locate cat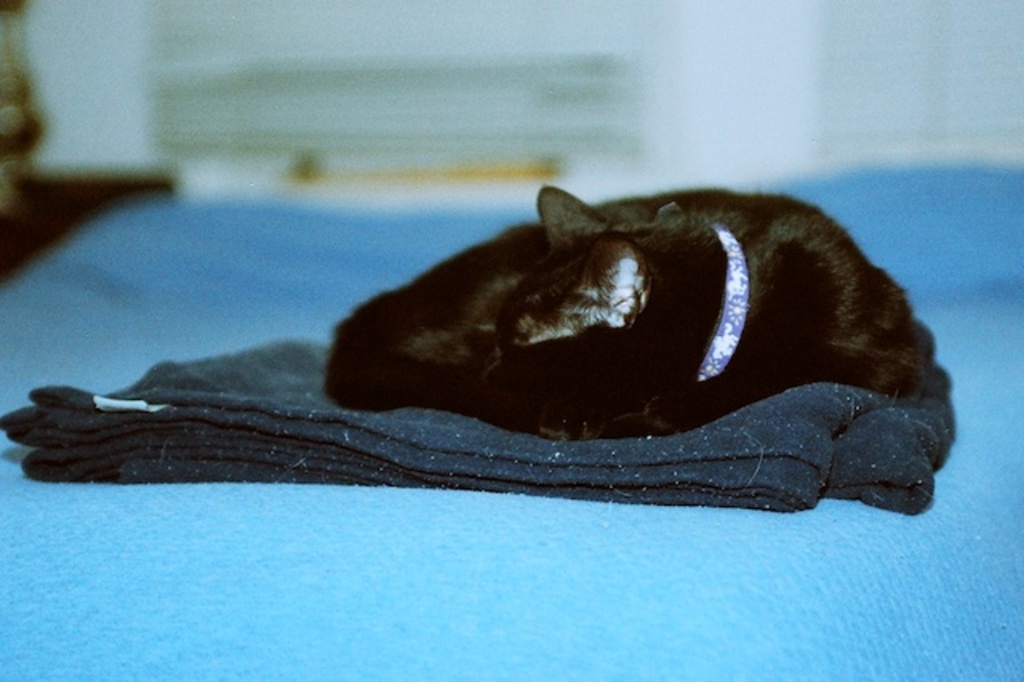
bbox(325, 183, 934, 440)
